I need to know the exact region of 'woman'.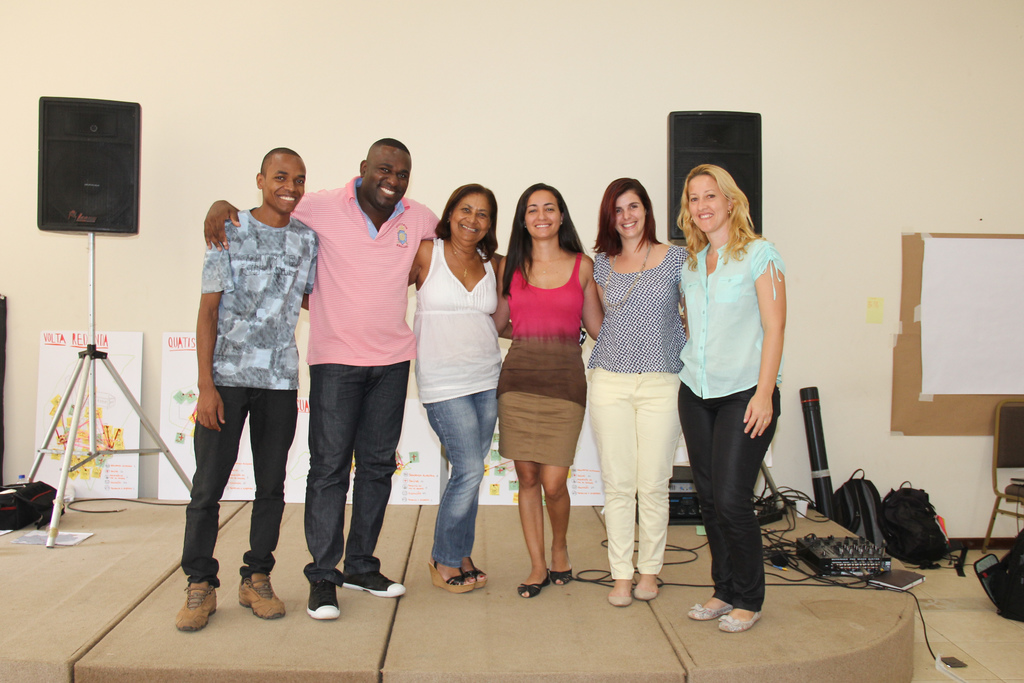
Region: 476 183 604 601.
